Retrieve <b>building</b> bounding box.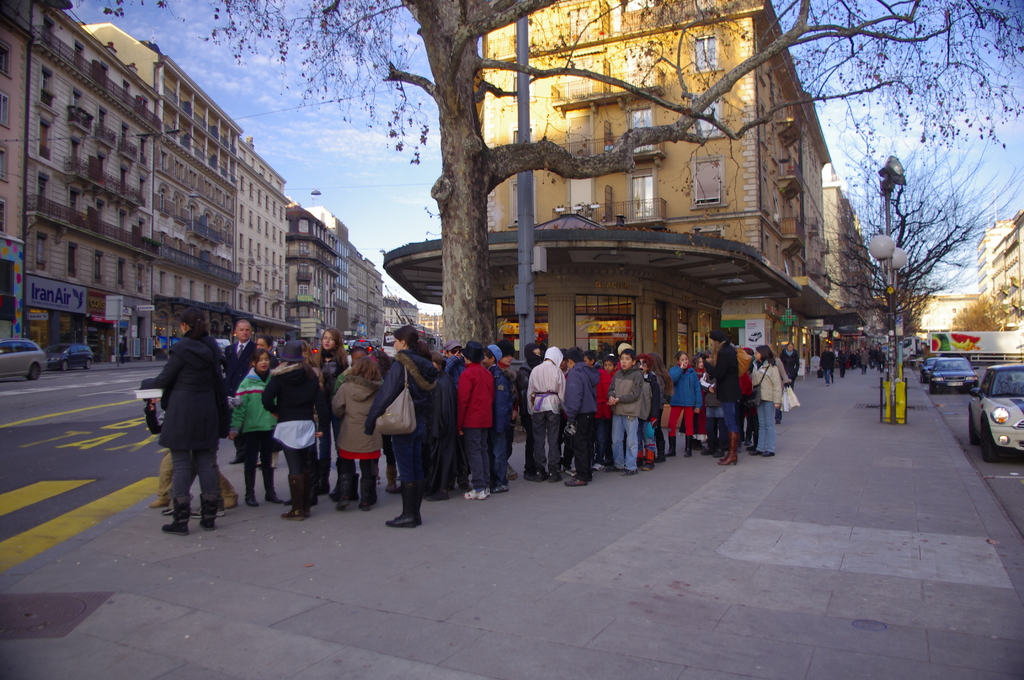
Bounding box: crop(993, 213, 1023, 301).
